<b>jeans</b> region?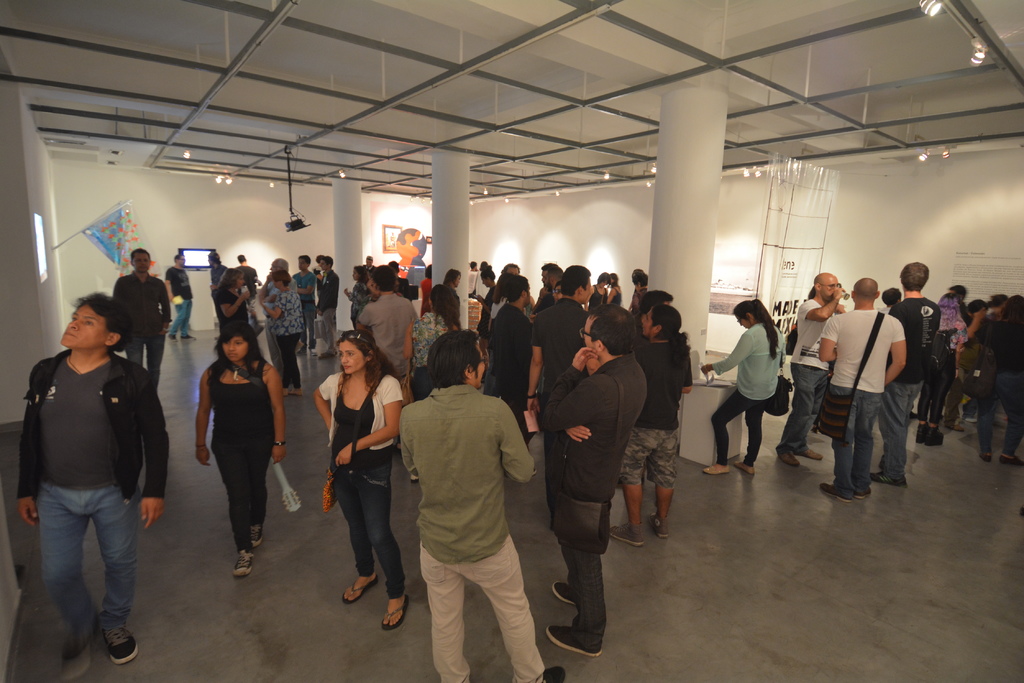
(left=330, top=456, right=408, bottom=601)
